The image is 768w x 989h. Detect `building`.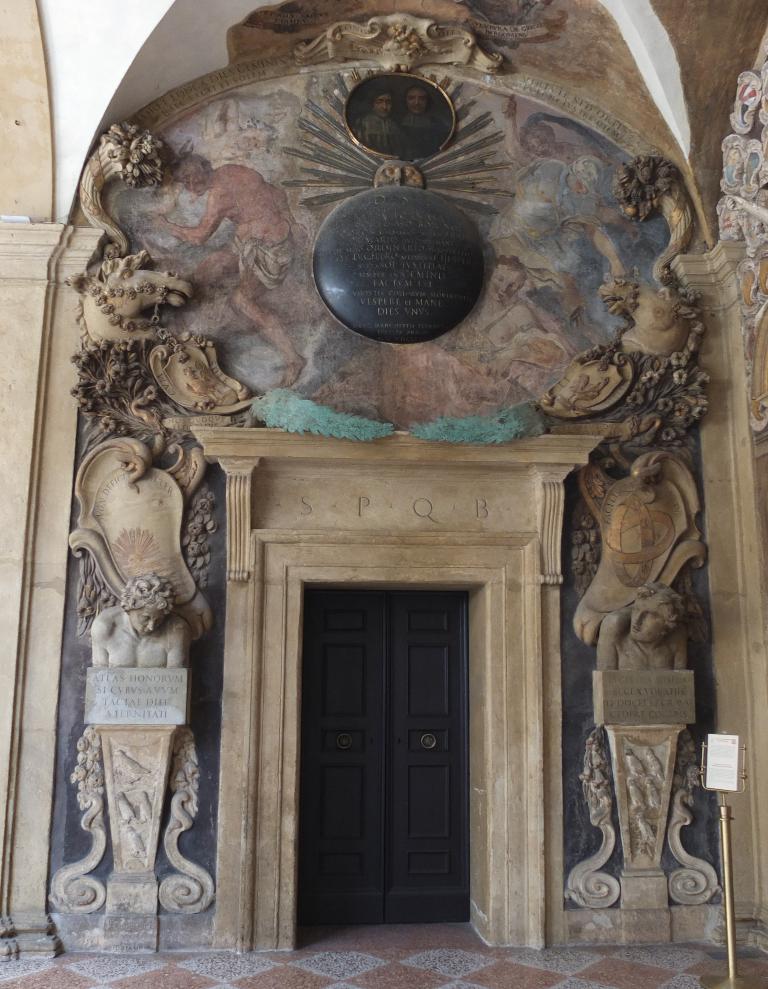
Detection: bbox=[0, 0, 767, 988].
